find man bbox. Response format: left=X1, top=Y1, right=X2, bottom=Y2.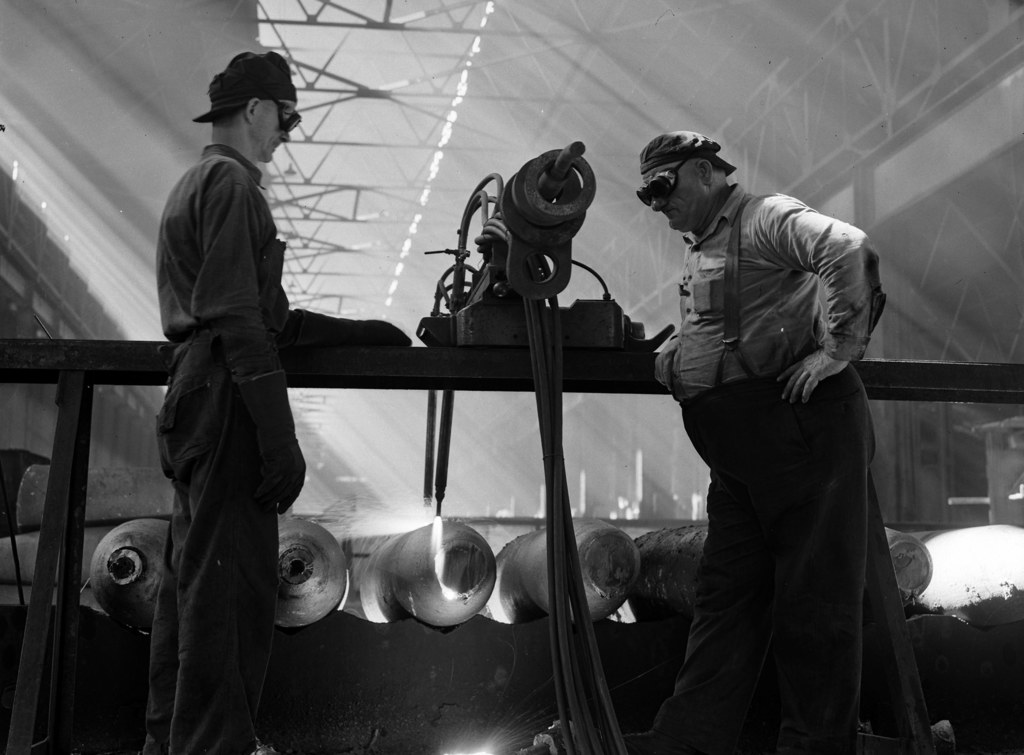
left=607, top=108, right=924, bottom=743.
